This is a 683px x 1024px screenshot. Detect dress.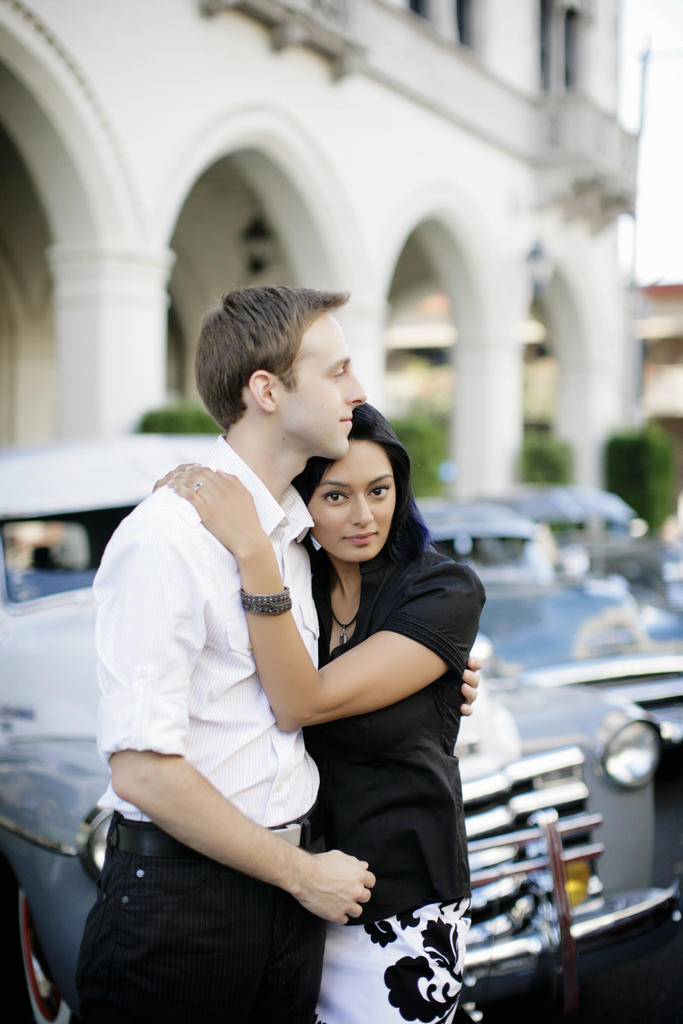
locate(300, 537, 470, 1023).
